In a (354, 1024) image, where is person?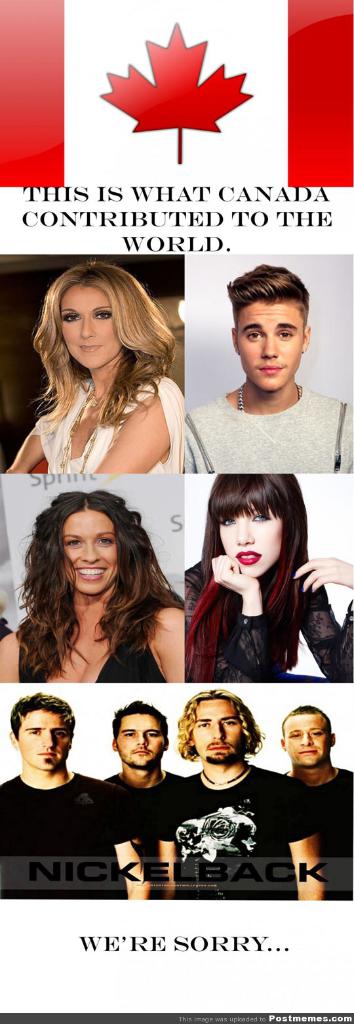
[155,688,287,905].
